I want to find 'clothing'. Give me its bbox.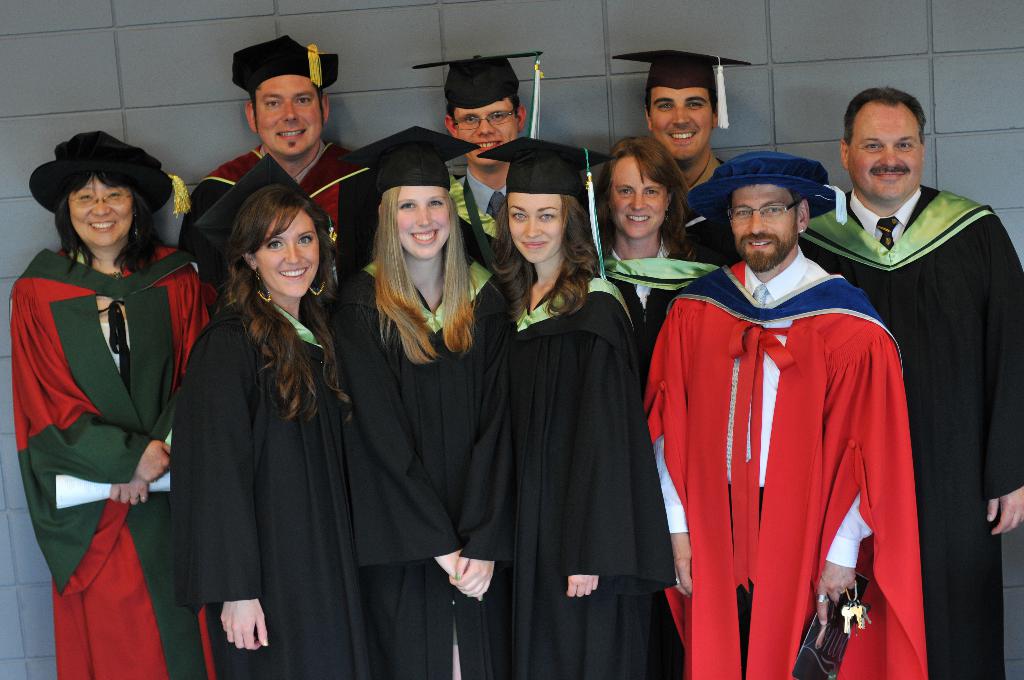
region(503, 266, 688, 679).
